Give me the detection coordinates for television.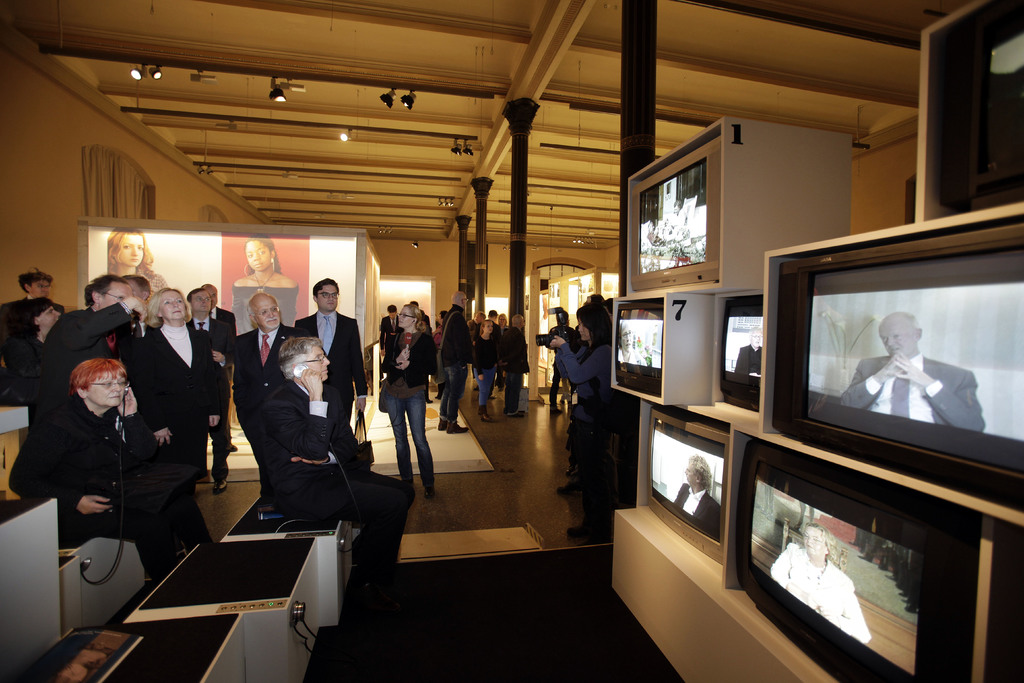
(735, 201, 1023, 537).
